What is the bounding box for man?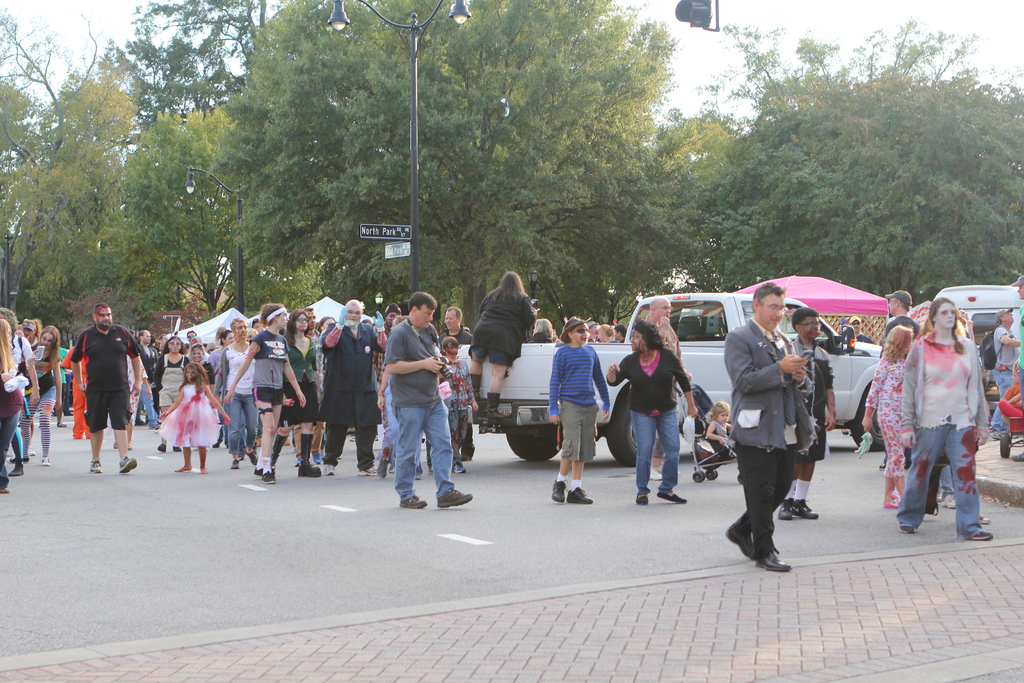
bbox=[1011, 276, 1023, 460].
